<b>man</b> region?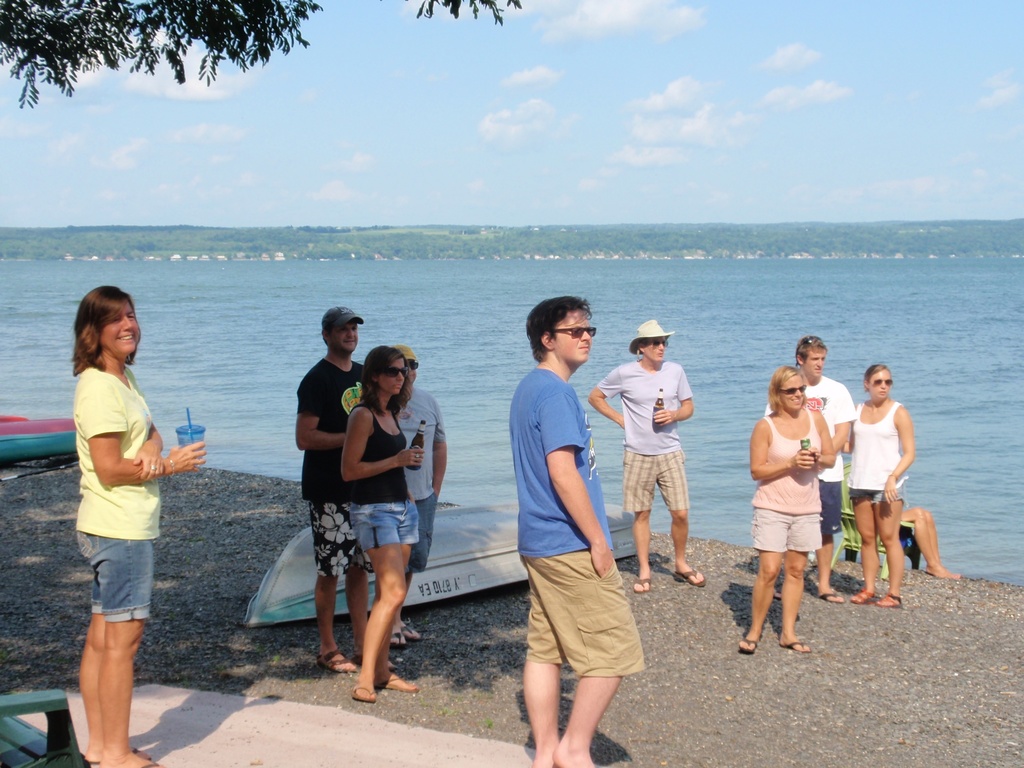
bbox(297, 305, 376, 675)
